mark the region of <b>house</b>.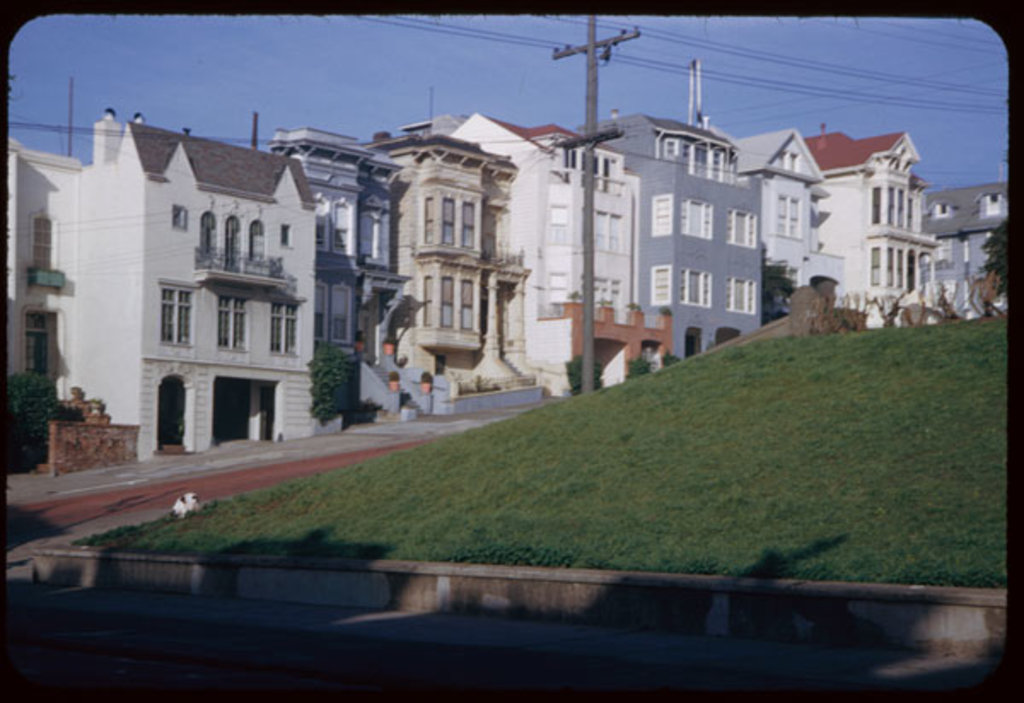
Region: [449, 107, 599, 401].
